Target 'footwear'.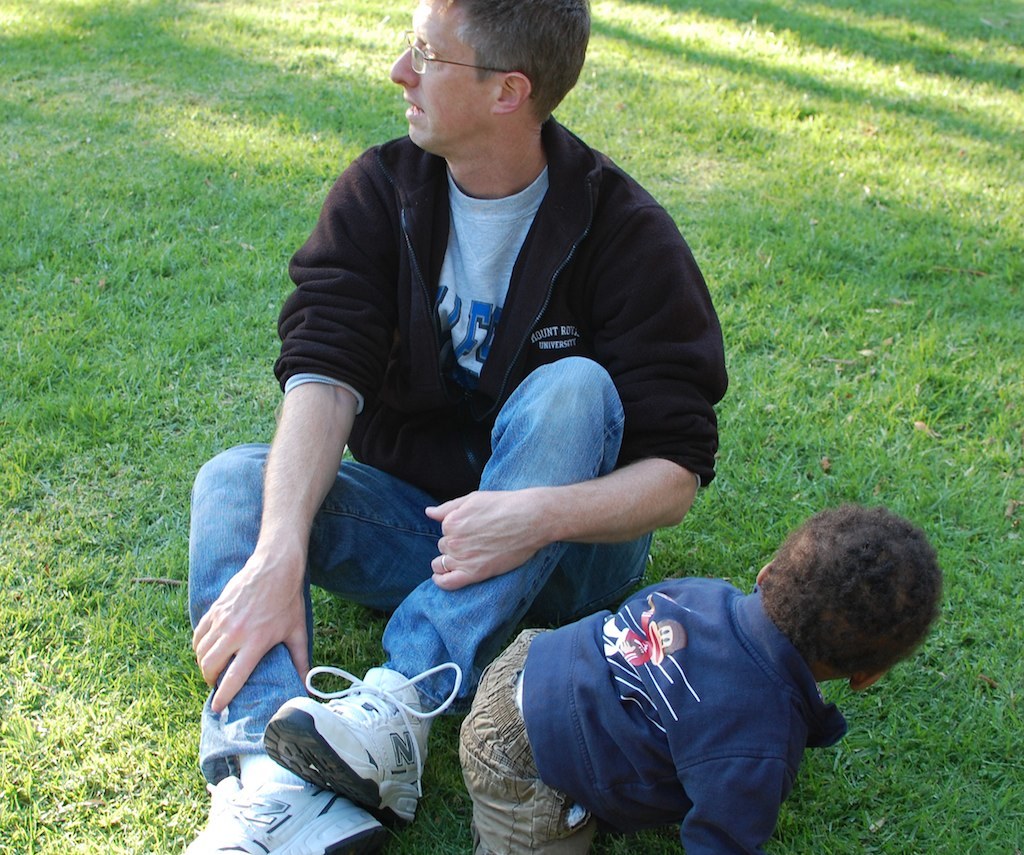
Target region: box(180, 773, 394, 854).
